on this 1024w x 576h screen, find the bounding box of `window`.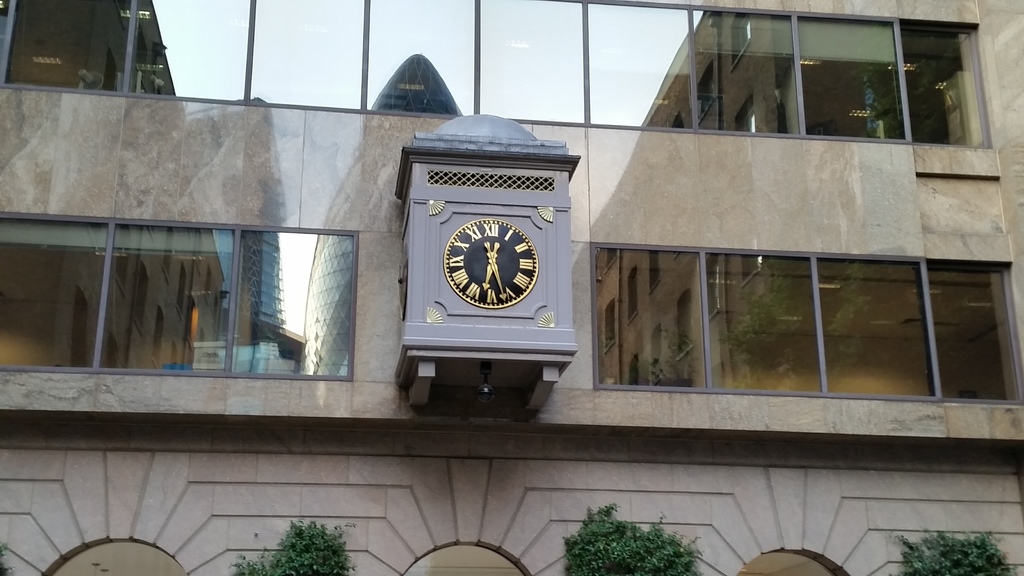
Bounding box: [left=701, top=248, right=1023, bottom=399].
